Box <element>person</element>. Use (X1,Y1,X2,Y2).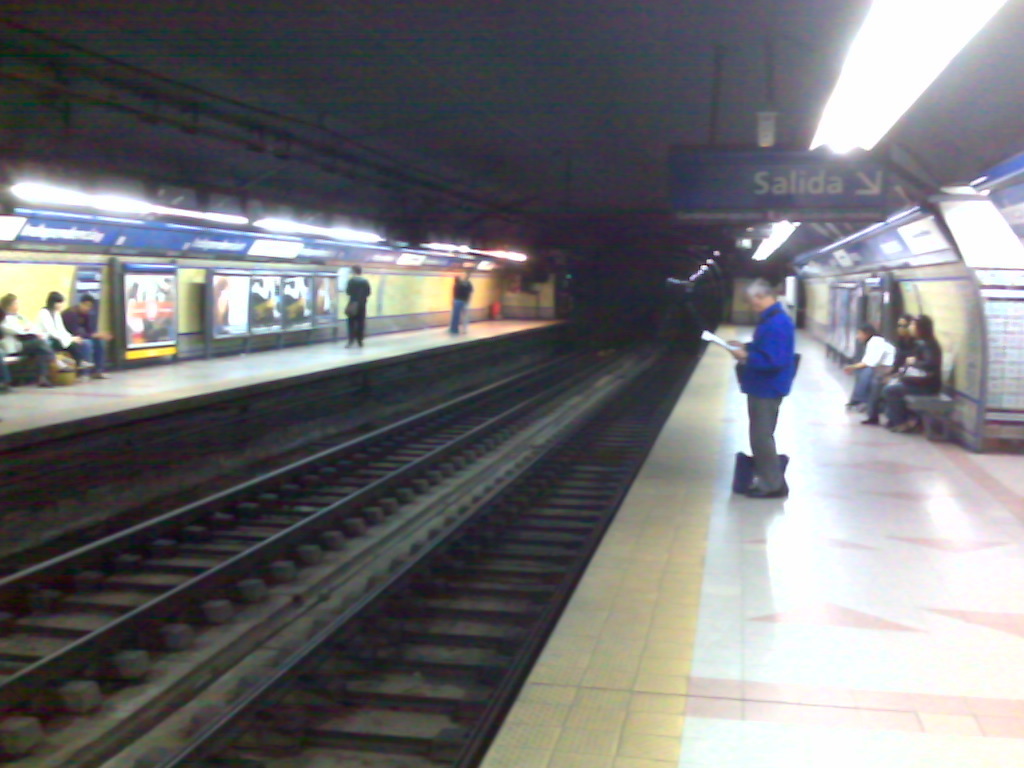
(728,276,815,505).
